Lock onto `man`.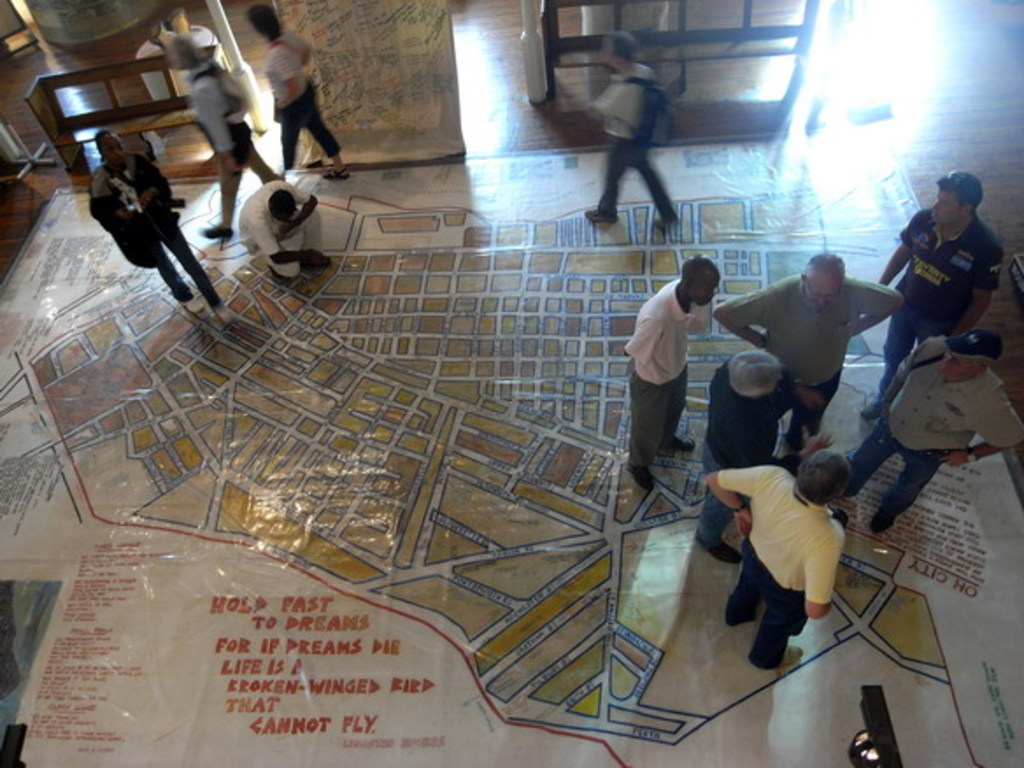
Locked: x1=715, y1=247, x2=905, y2=440.
